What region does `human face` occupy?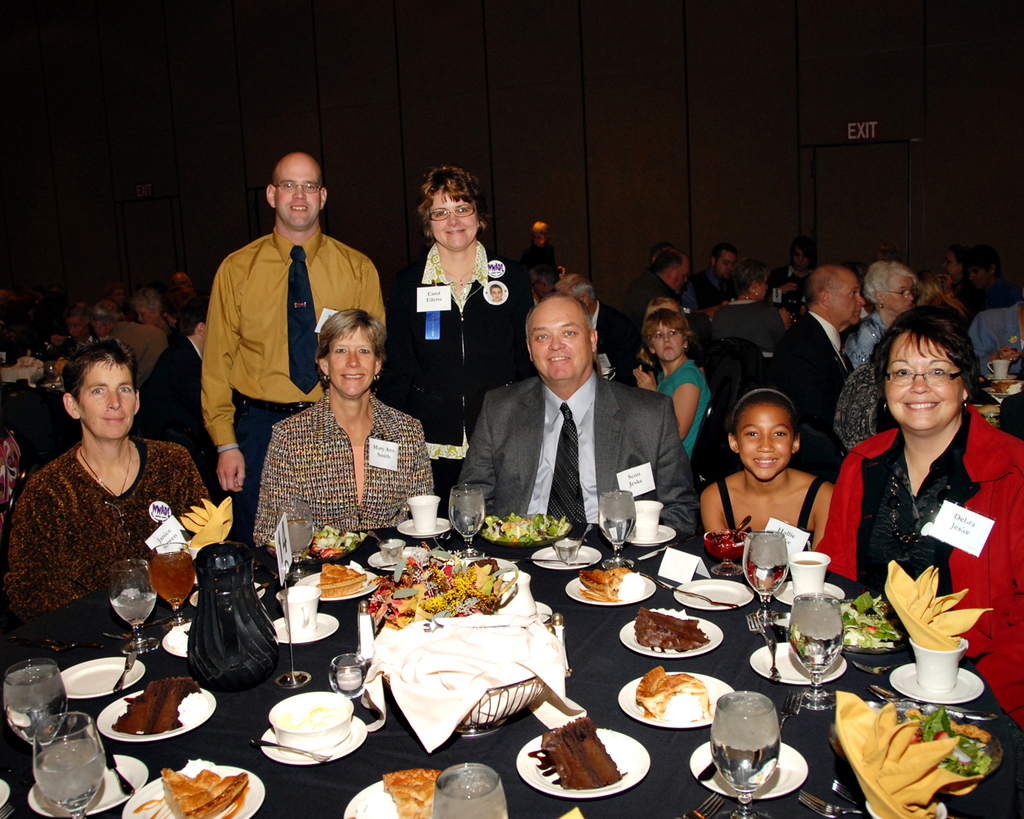
crop(528, 298, 590, 381).
